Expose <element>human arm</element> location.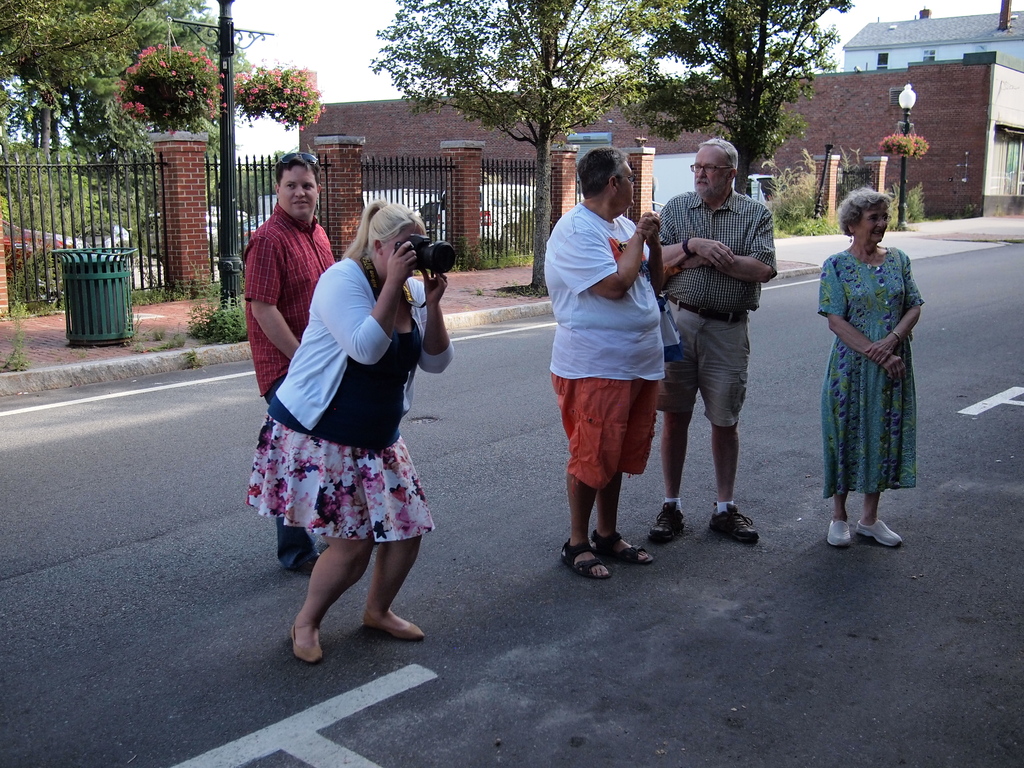
Exposed at [left=719, top=207, right=779, bottom=276].
